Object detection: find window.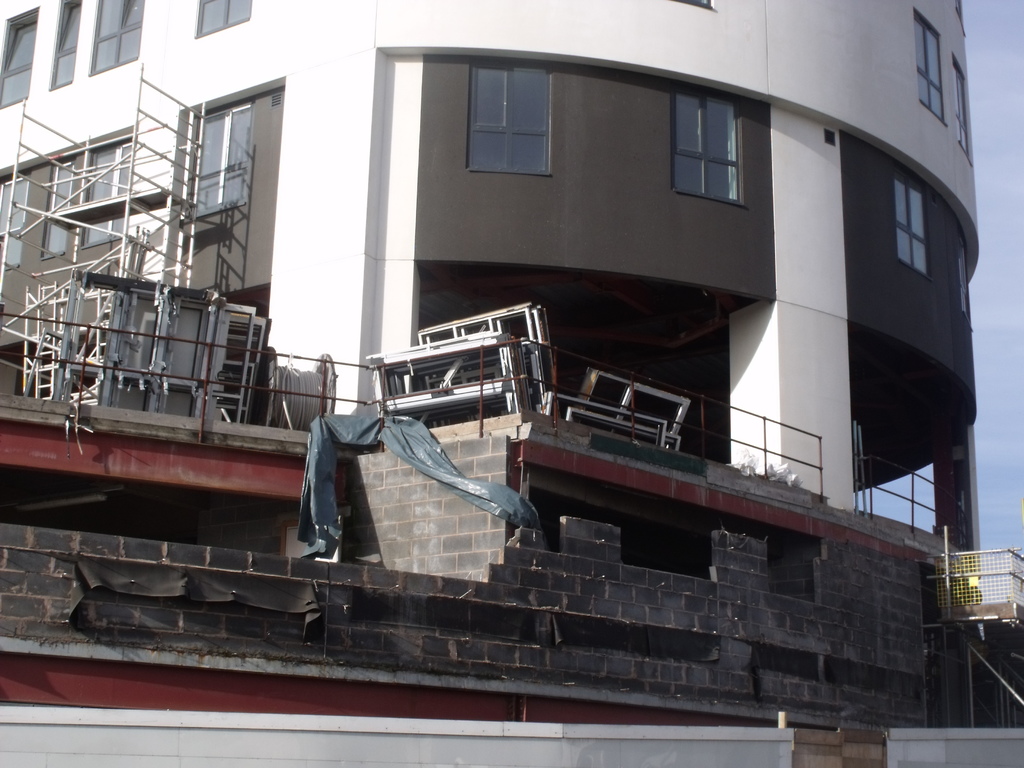
[x1=84, y1=0, x2=147, y2=79].
